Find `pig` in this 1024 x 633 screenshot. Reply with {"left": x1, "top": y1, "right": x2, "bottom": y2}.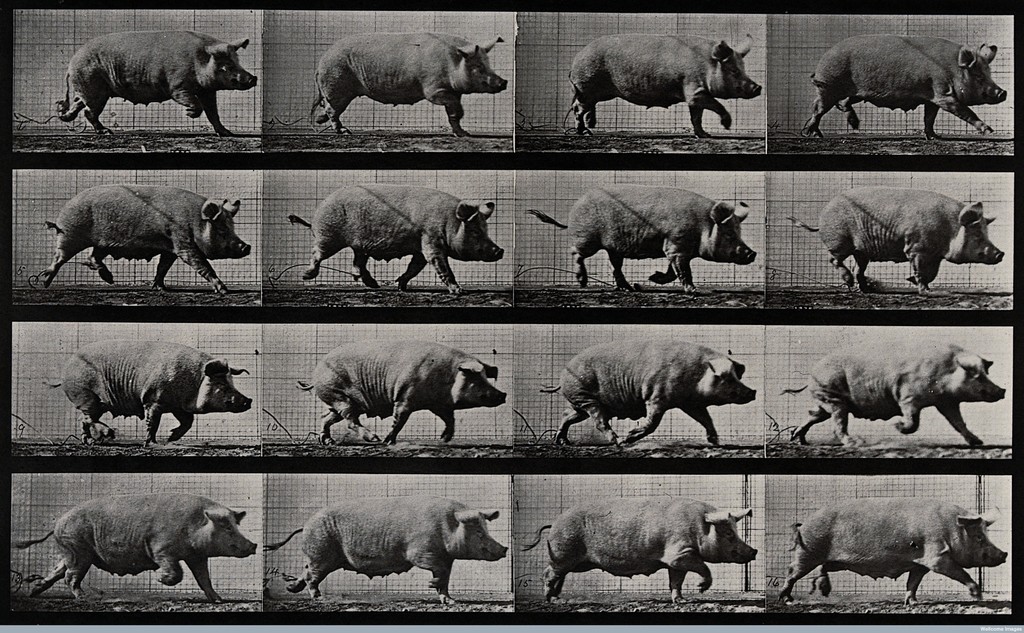
{"left": 778, "top": 340, "right": 1007, "bottom": 445}.
